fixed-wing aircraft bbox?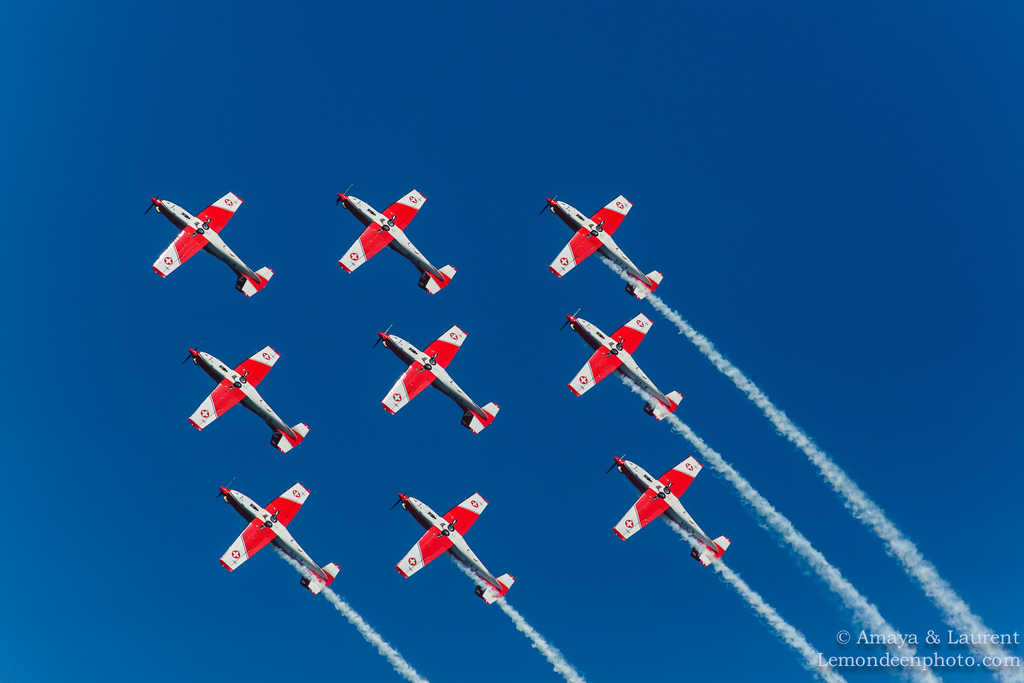
l=365, t=324, r=499, b=434
